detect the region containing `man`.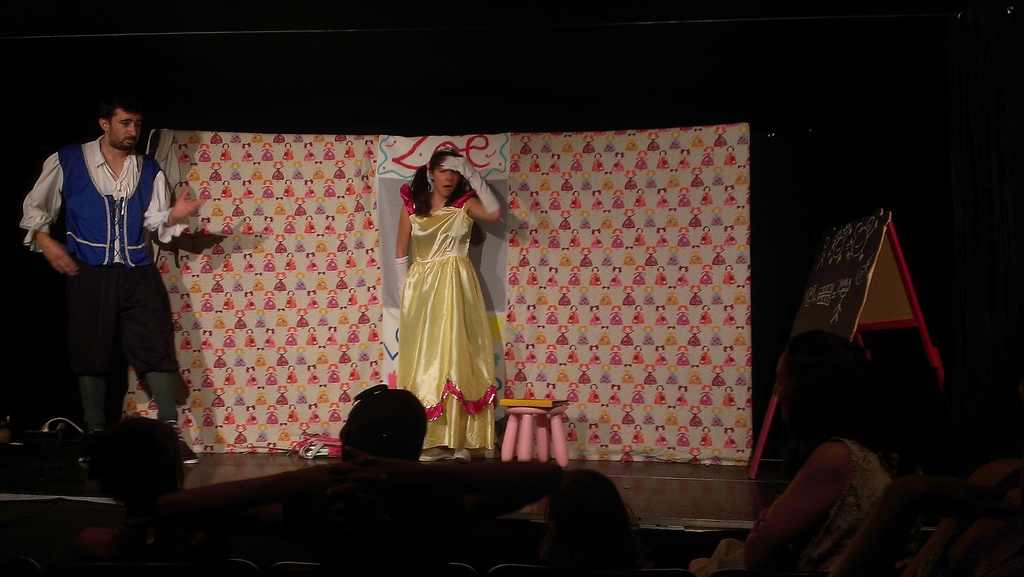
(x1=26, y1=95, x2=184, y2=462).
